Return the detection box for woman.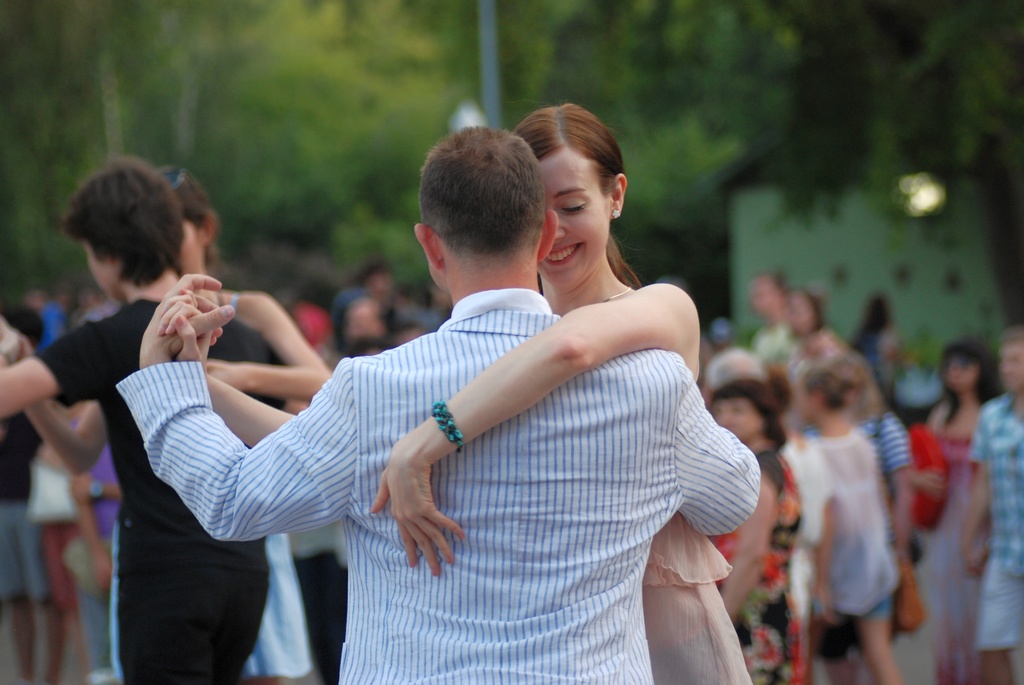
BBox(898, 332, 1011, 684).
